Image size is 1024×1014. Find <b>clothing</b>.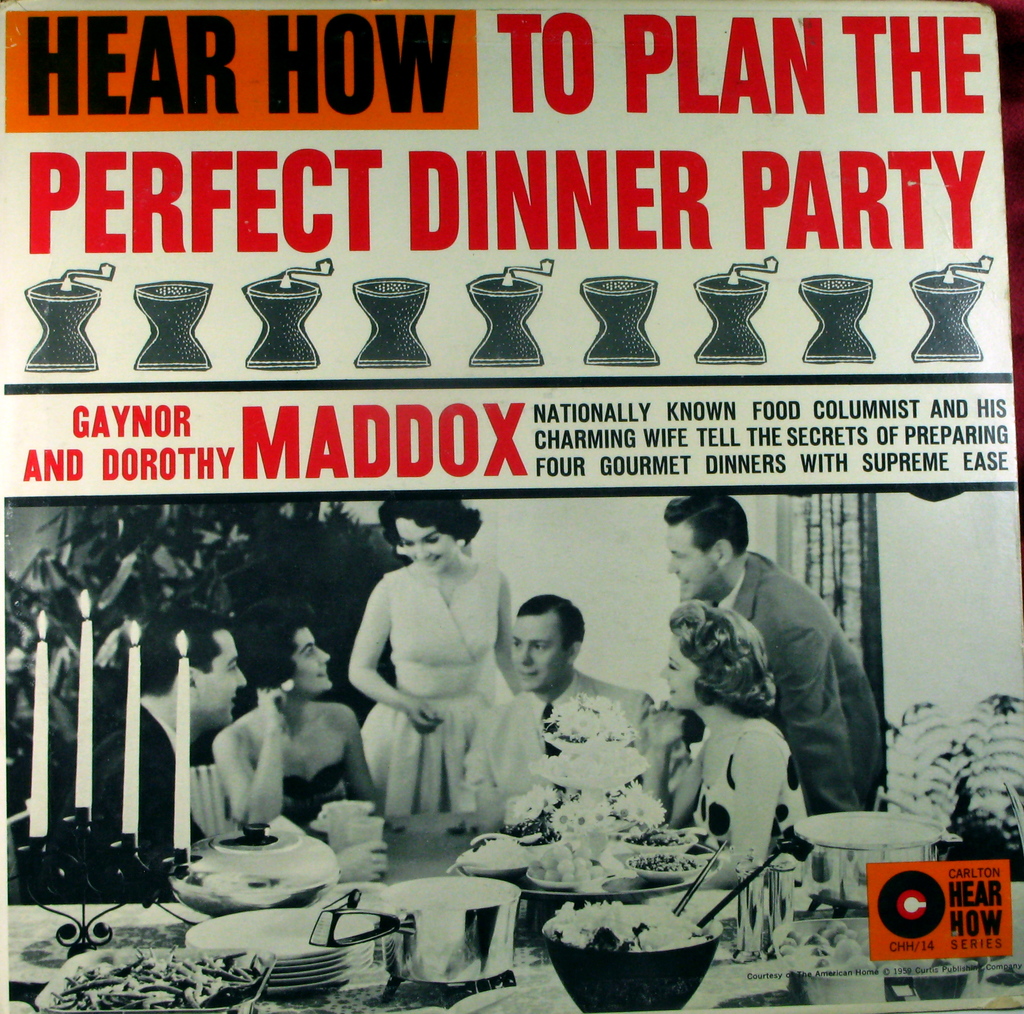
box(693, 714, 806, 879).
